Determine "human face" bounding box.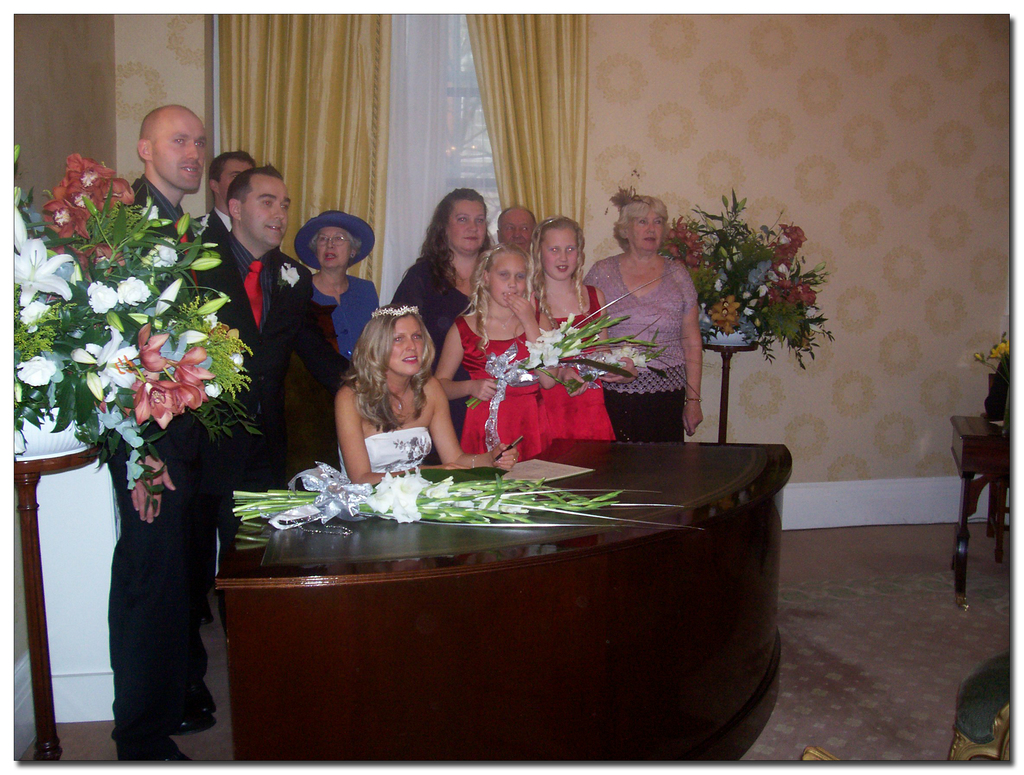
Determined: <region>447, 192, 490, 252</region>.
